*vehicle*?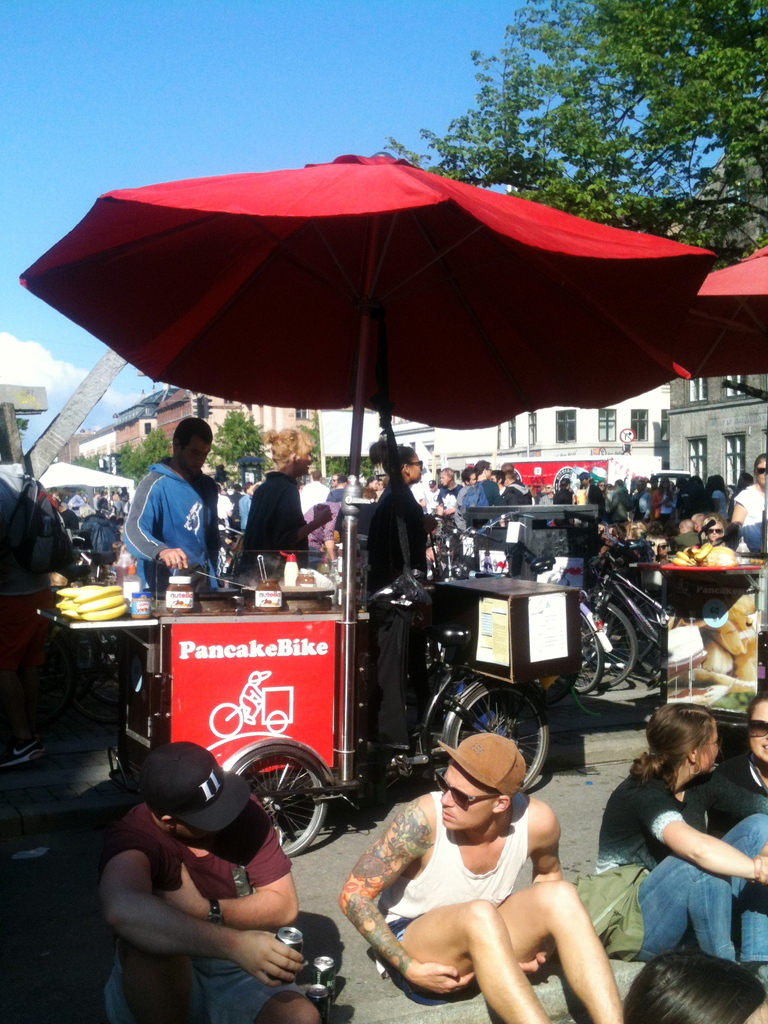
box(593, 527, 664, 691)
